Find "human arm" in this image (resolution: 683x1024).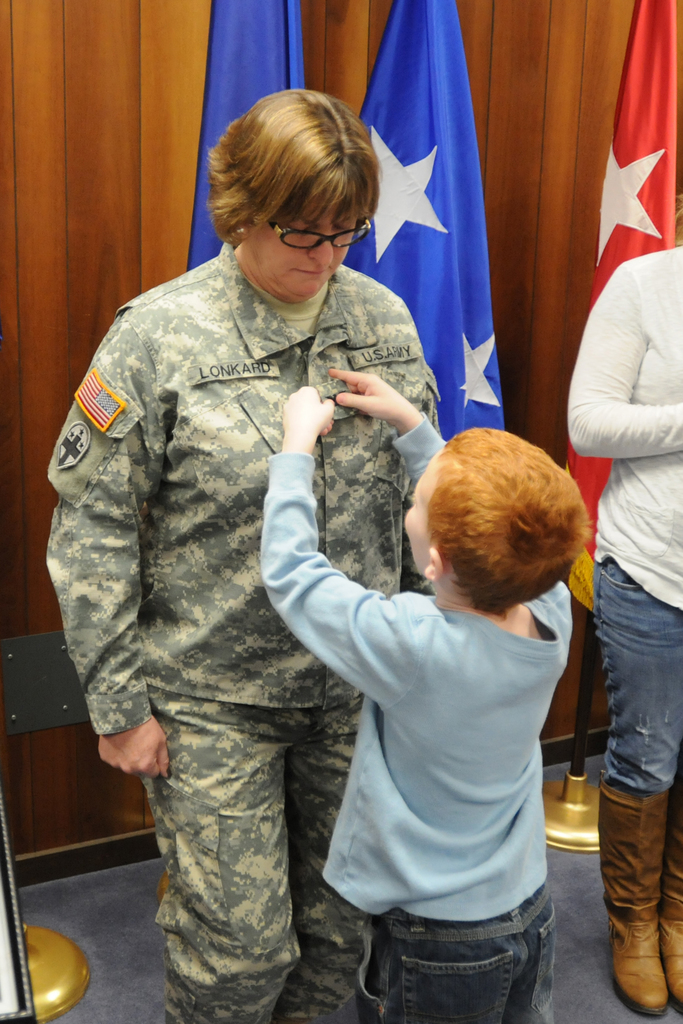
(334,361,579,620).
